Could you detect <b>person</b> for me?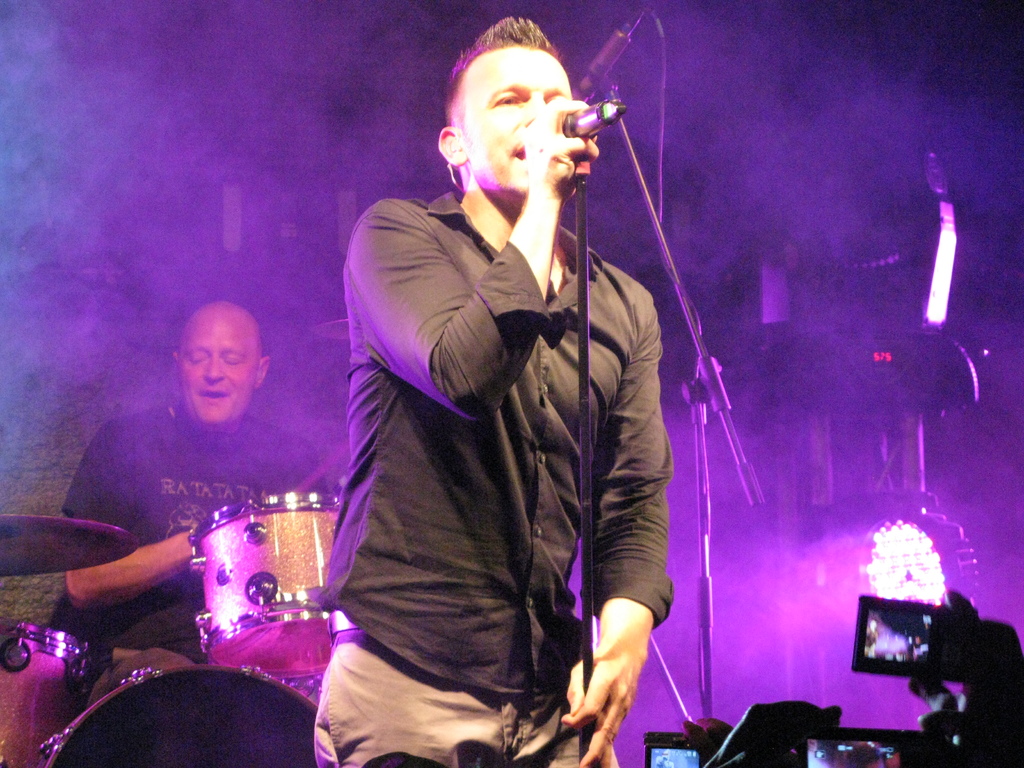
Detection result: <region>61, 297, 342, 712</region>.
